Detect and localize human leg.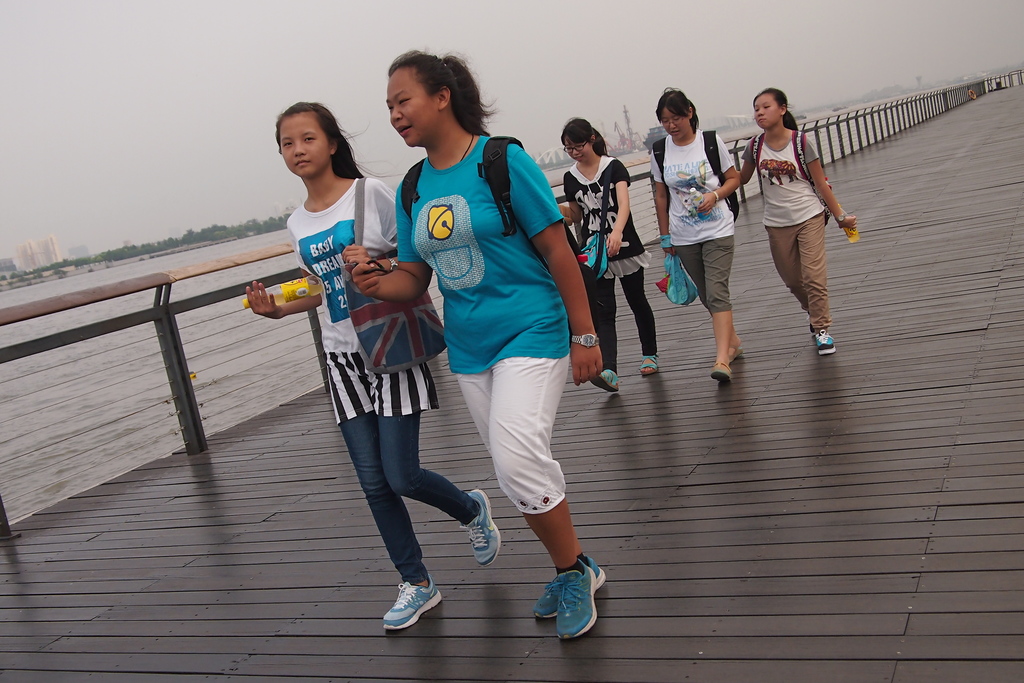
Localized at (x1=378, y1=362, x2=488, y2=554).
